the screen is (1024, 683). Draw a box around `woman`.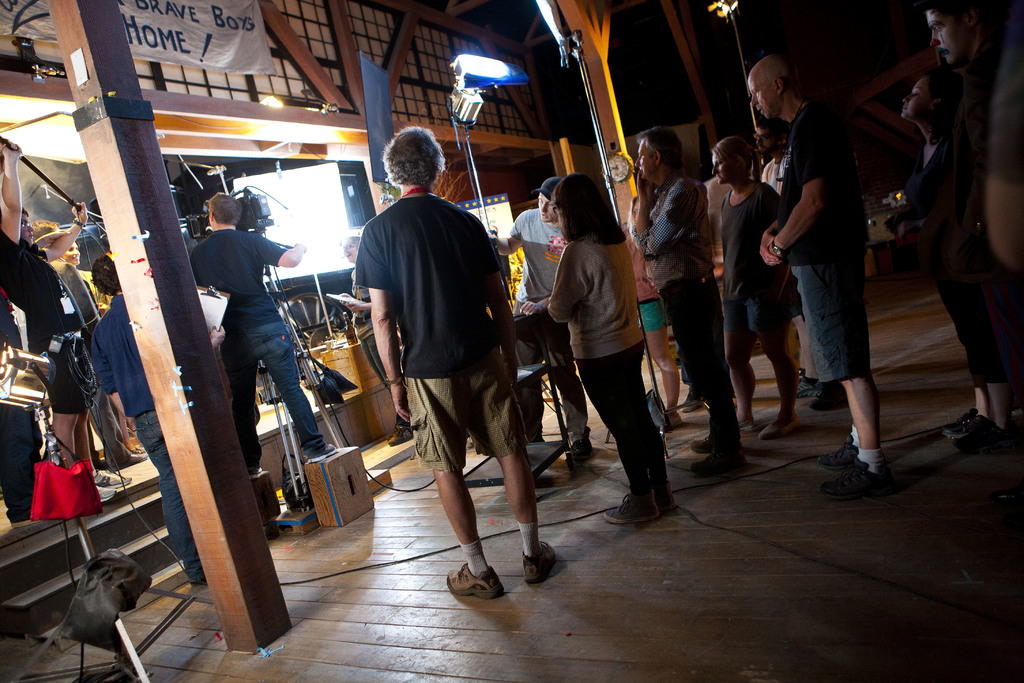
bbox=[893, 70, 1021, 448].
